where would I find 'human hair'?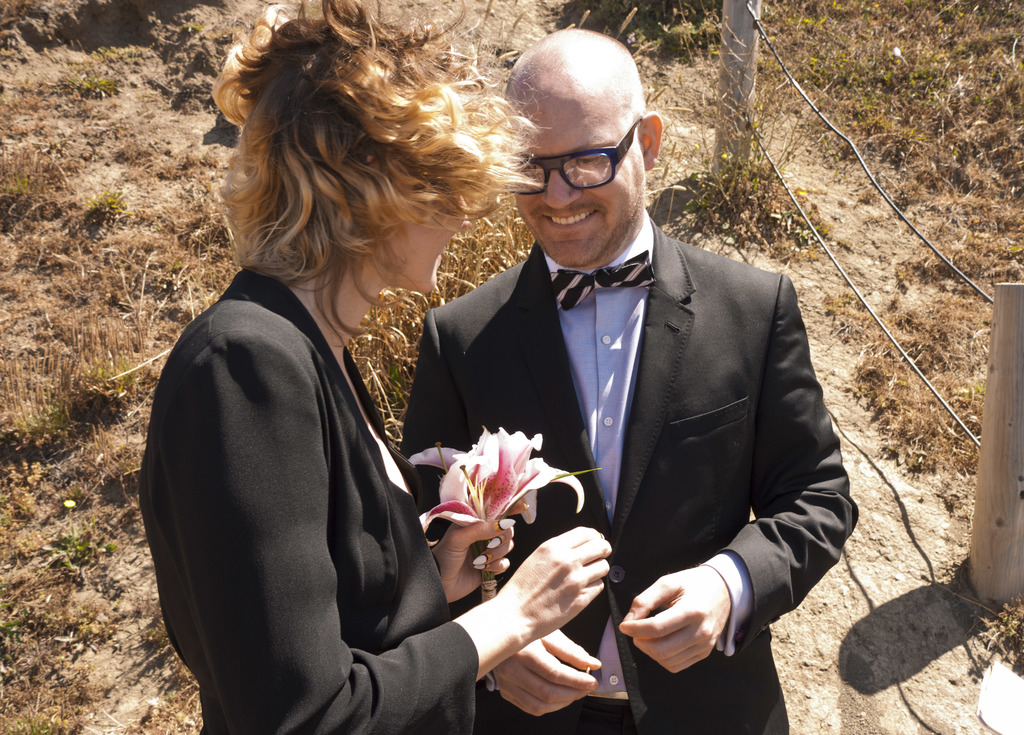
At crop(191, 34, 525, 341).
